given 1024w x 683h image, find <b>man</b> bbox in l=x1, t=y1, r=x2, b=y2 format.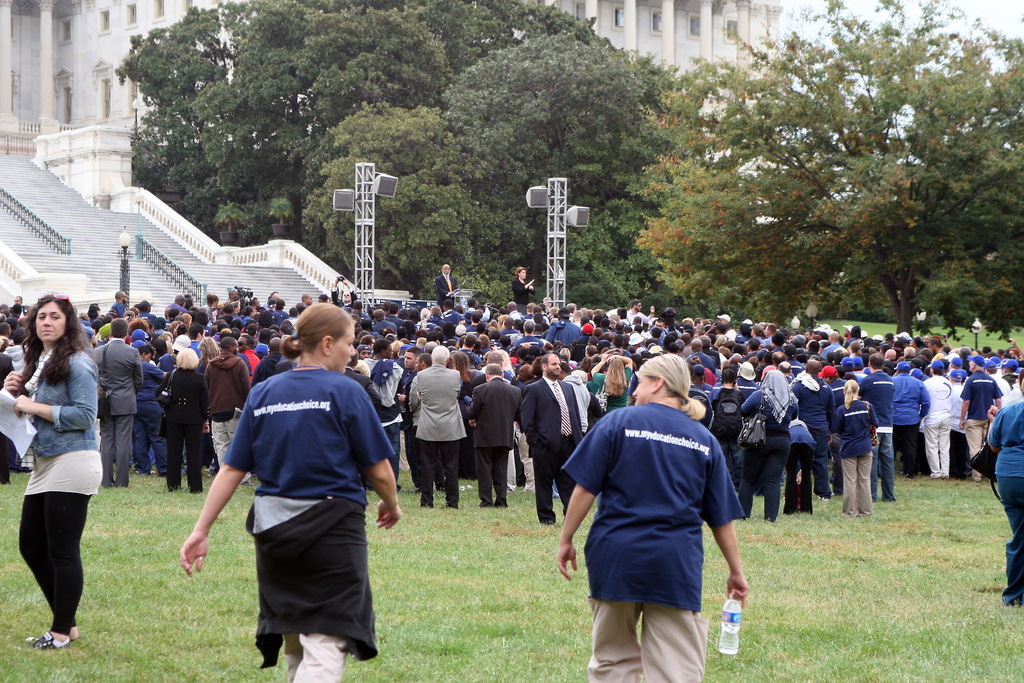
l=545, t=304, r=584, b=346.
